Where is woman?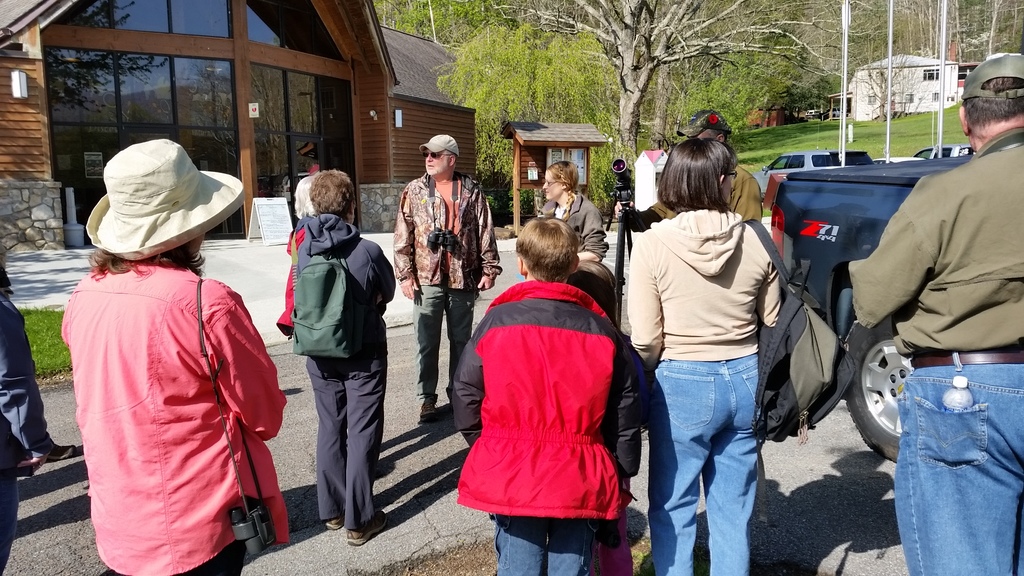
bbox=[0, 280, 52, 573].
